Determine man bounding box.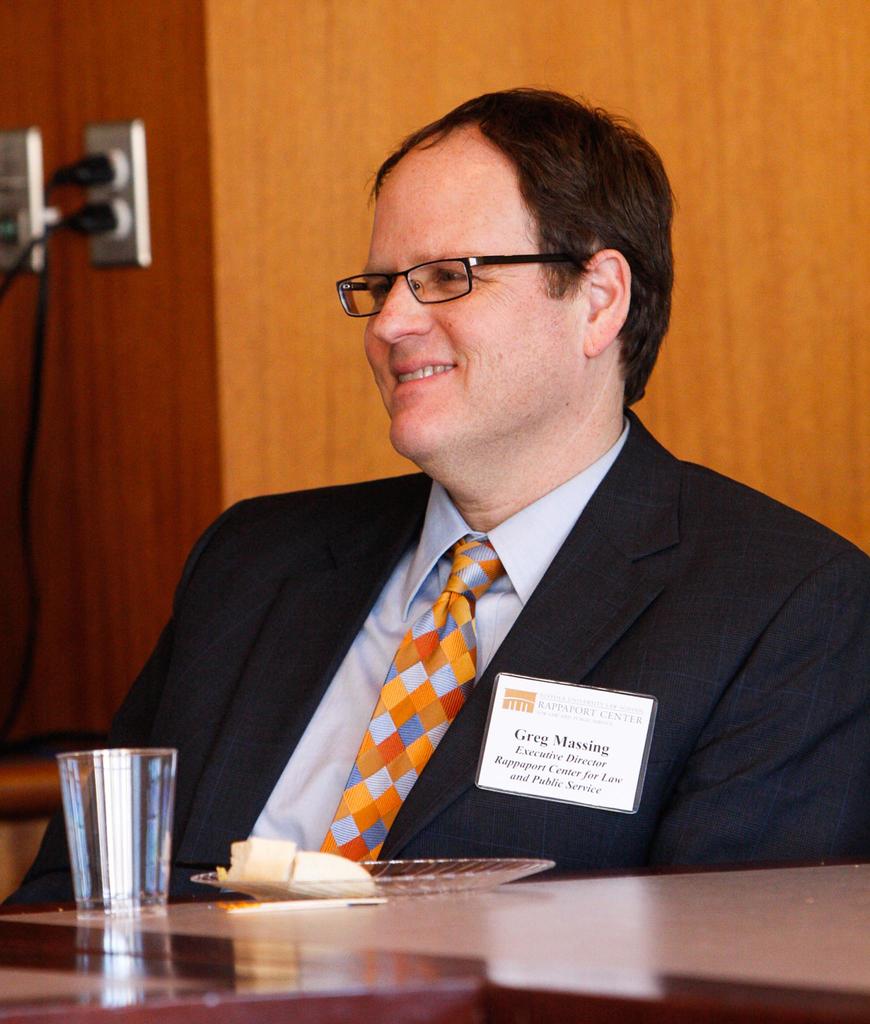
Determined: select_region(77, 127, 869, 888).
